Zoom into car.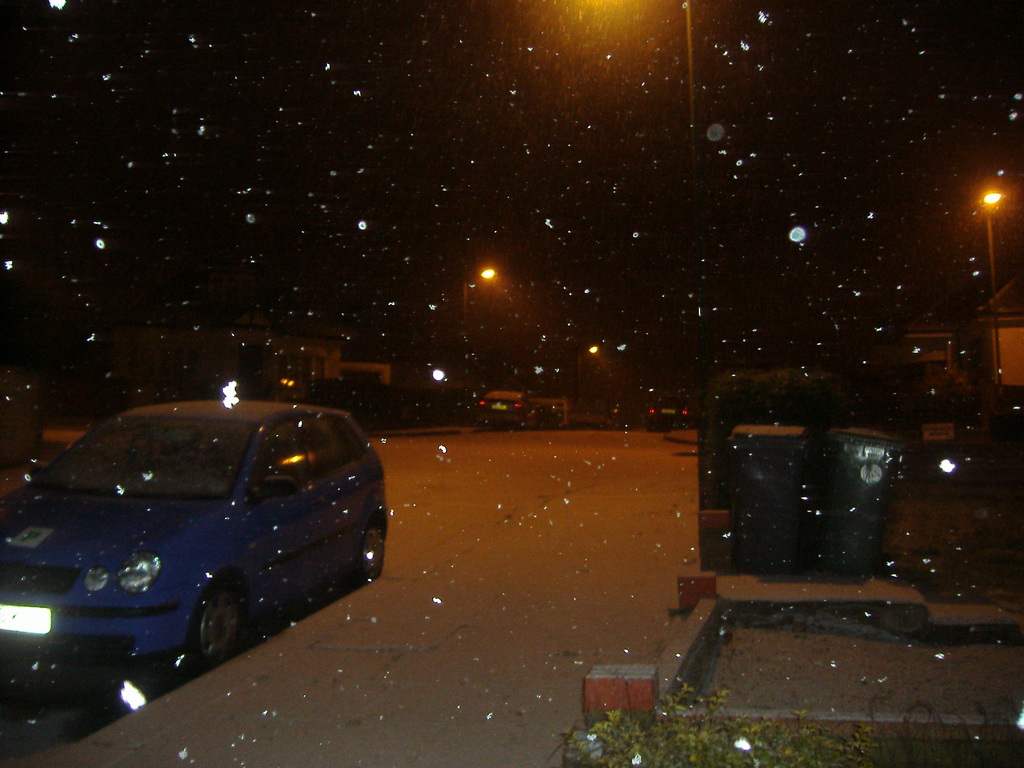
Zoom target: 479, 392, 535, 426.
